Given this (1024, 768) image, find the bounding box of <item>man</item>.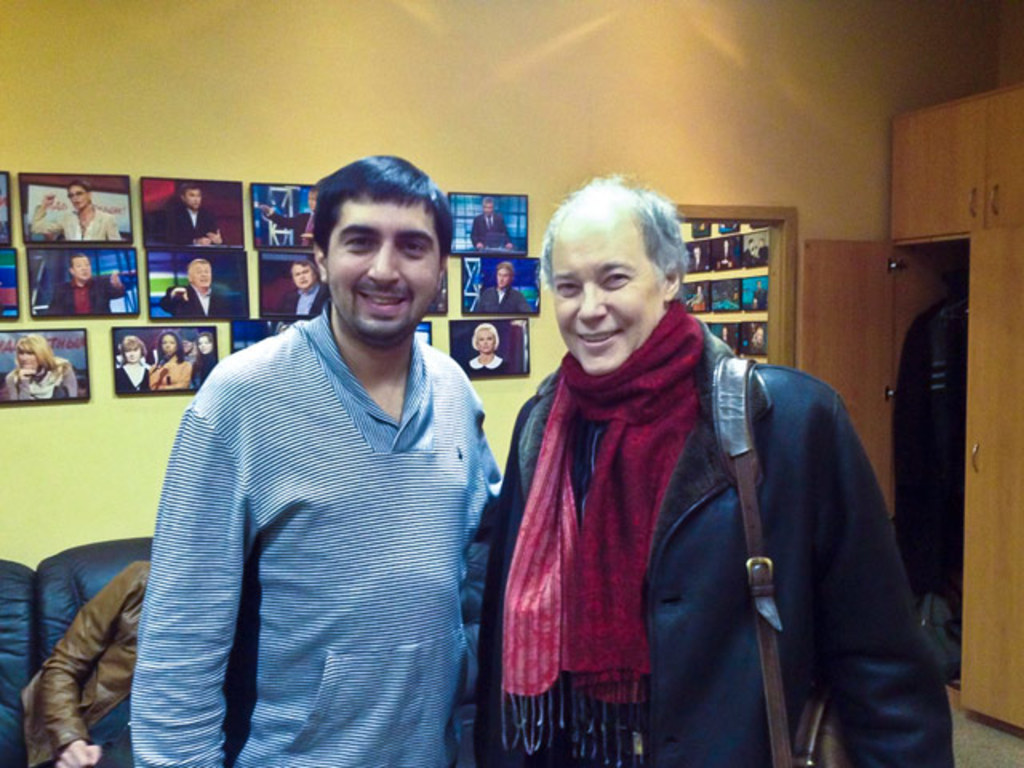
474:266:526:312.
